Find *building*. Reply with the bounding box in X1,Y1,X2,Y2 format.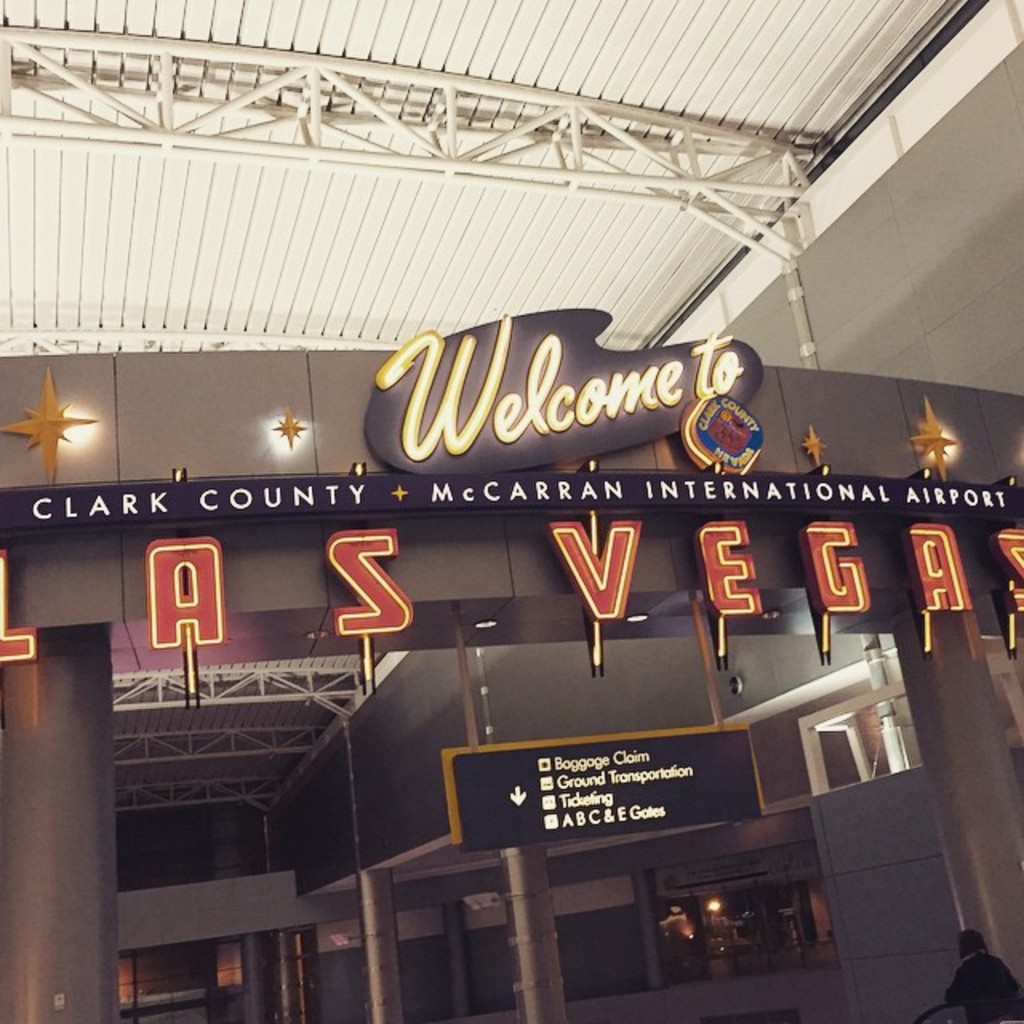
0,0,1022,1022.
